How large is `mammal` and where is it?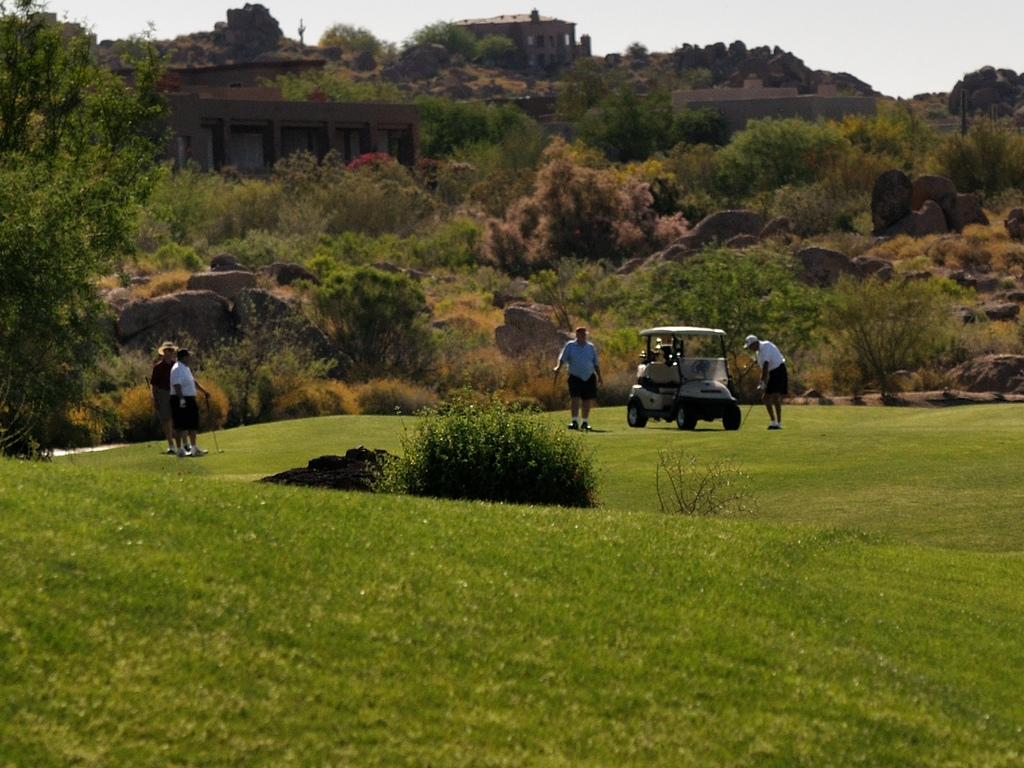
Bounding box: [149,343,179,452].
